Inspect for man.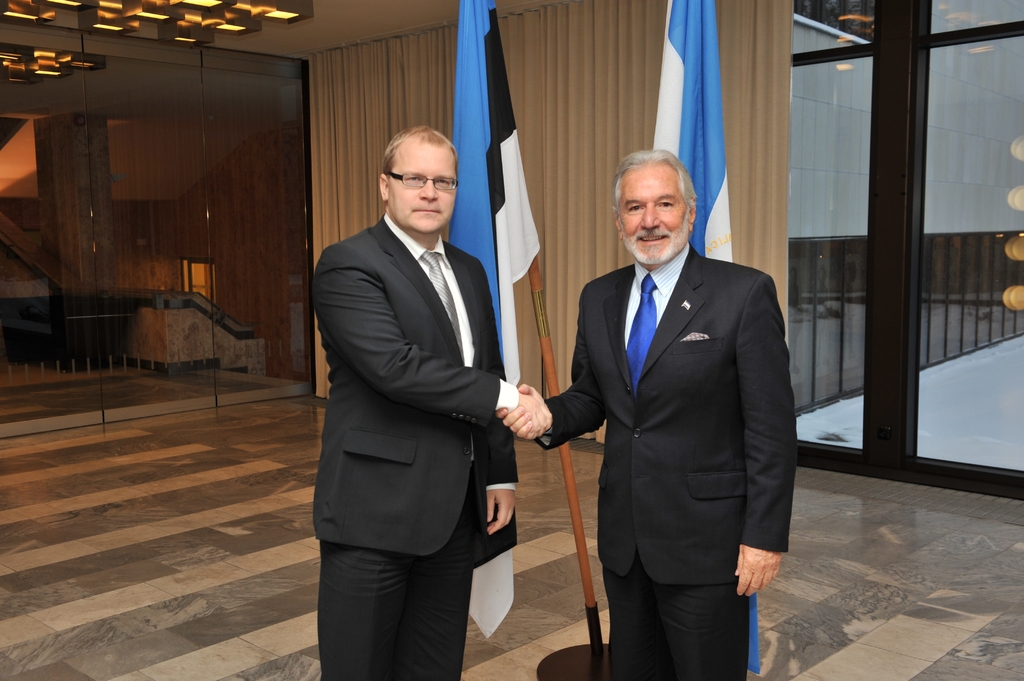
Inspection: bbox(303, 74, 539, 674).
